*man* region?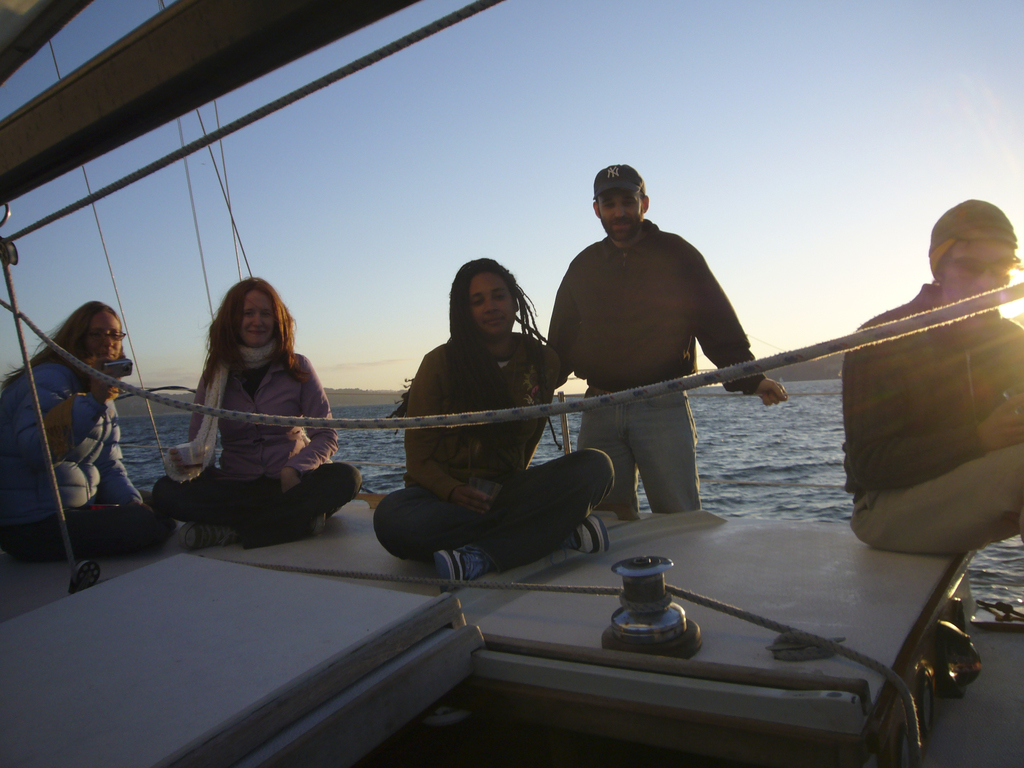
BBox(840, 197, 1023, 552)
